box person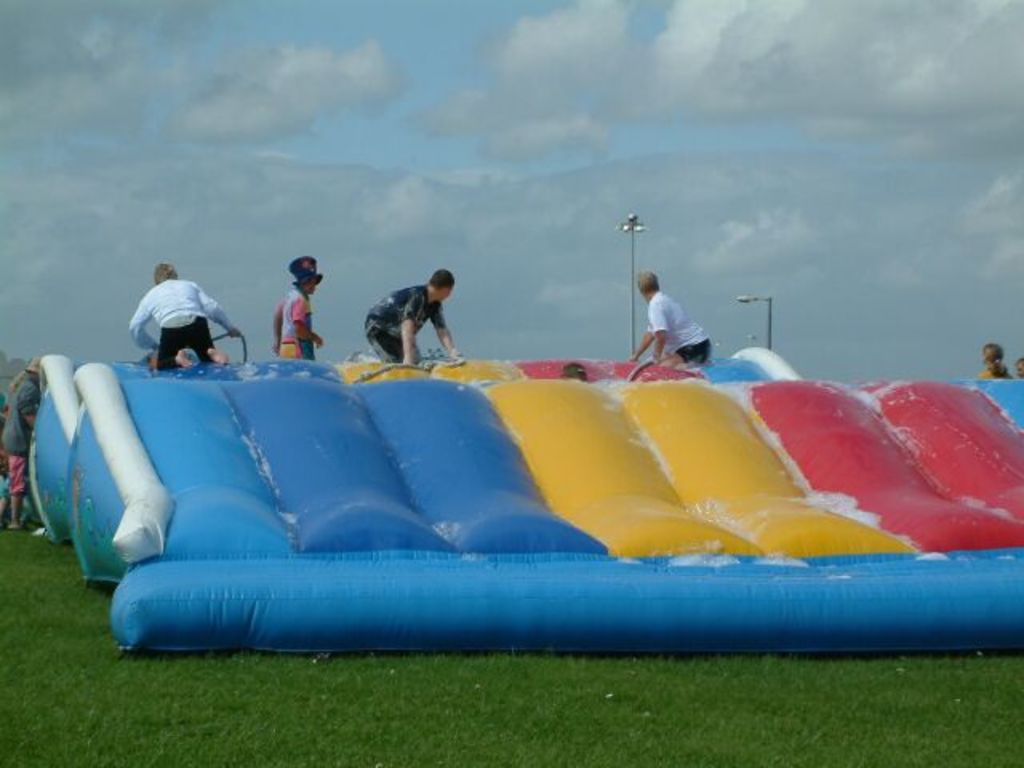
1013,354,1022,379
